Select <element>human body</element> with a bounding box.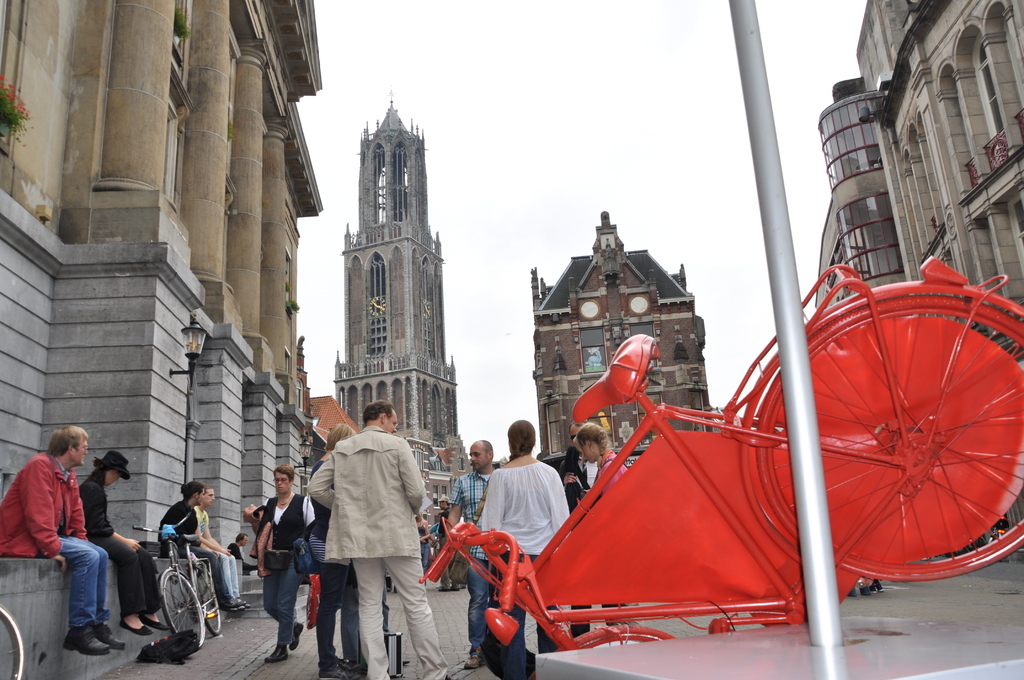
195, 480, 246, 606.
